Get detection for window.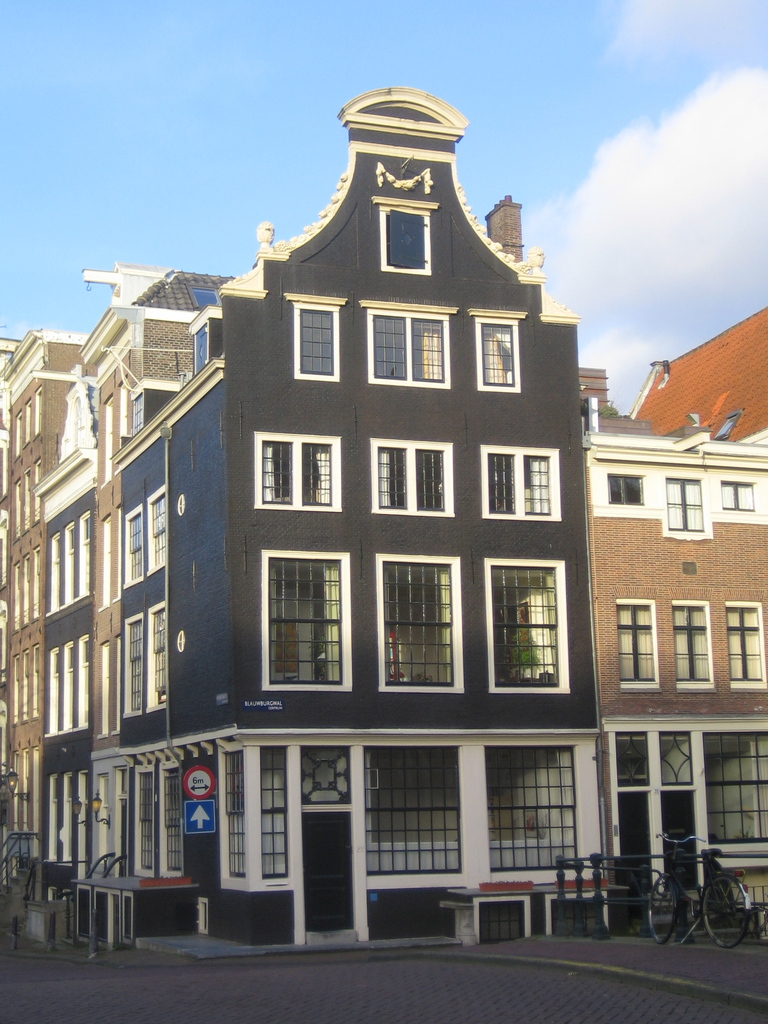
Detection: {"x1": 658, "y1": 483, "x2": 712, "y2": 536}.
